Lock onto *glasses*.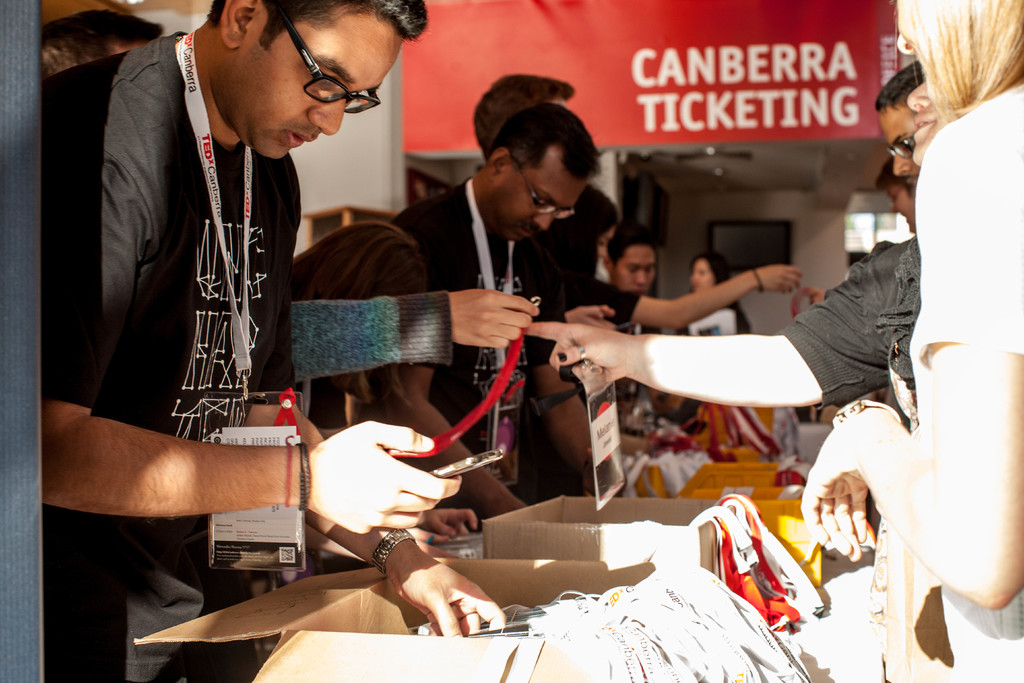
Locked: crop(880, 128, 922, 161).
